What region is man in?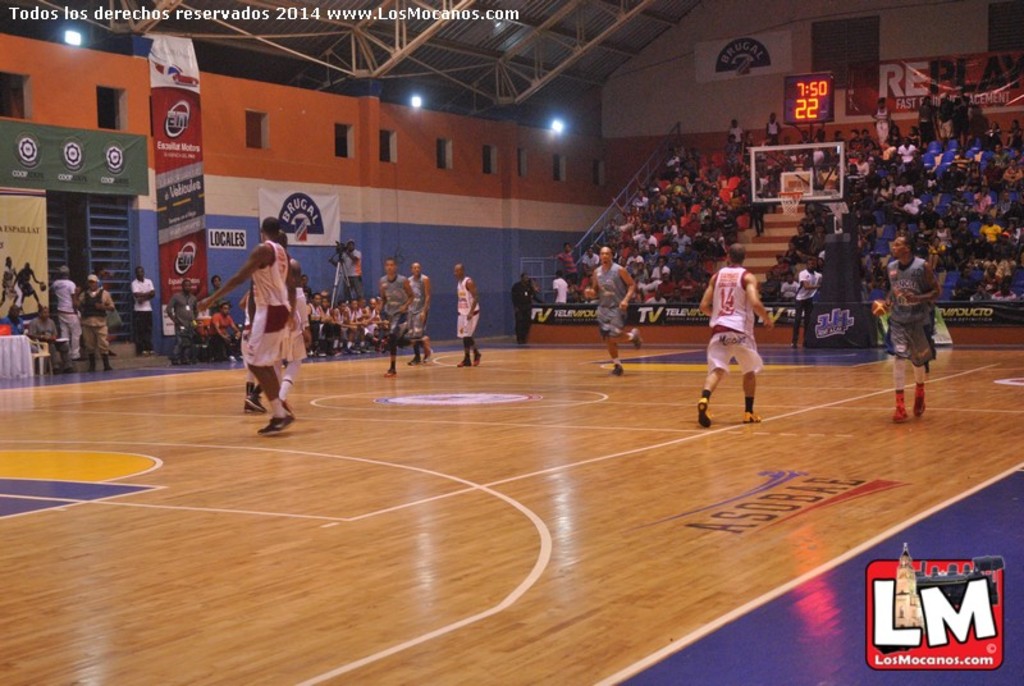
rect(70, 270, 114, 371).
